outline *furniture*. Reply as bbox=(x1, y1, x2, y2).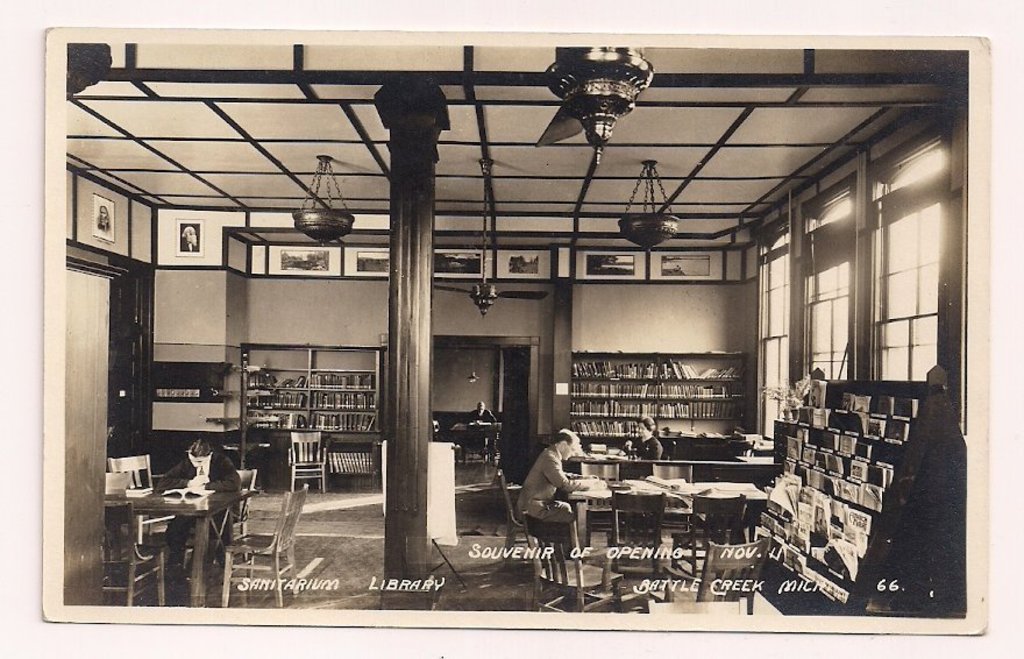
bbox=(236, 469, 257, 561).
